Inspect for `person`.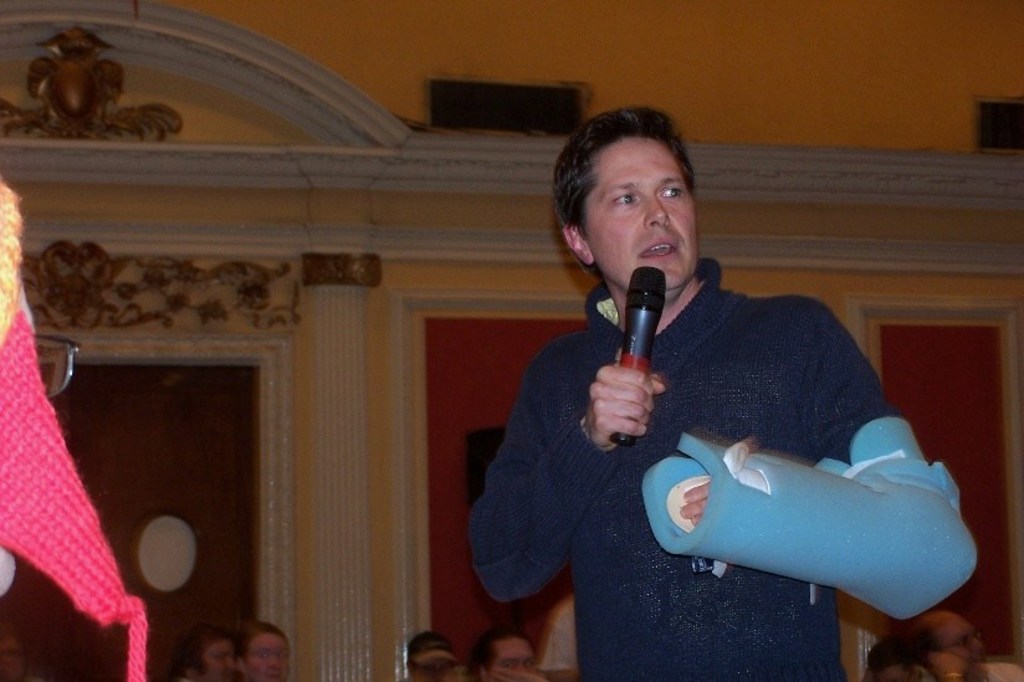
Inspection: (542, 594, 580, 681).
